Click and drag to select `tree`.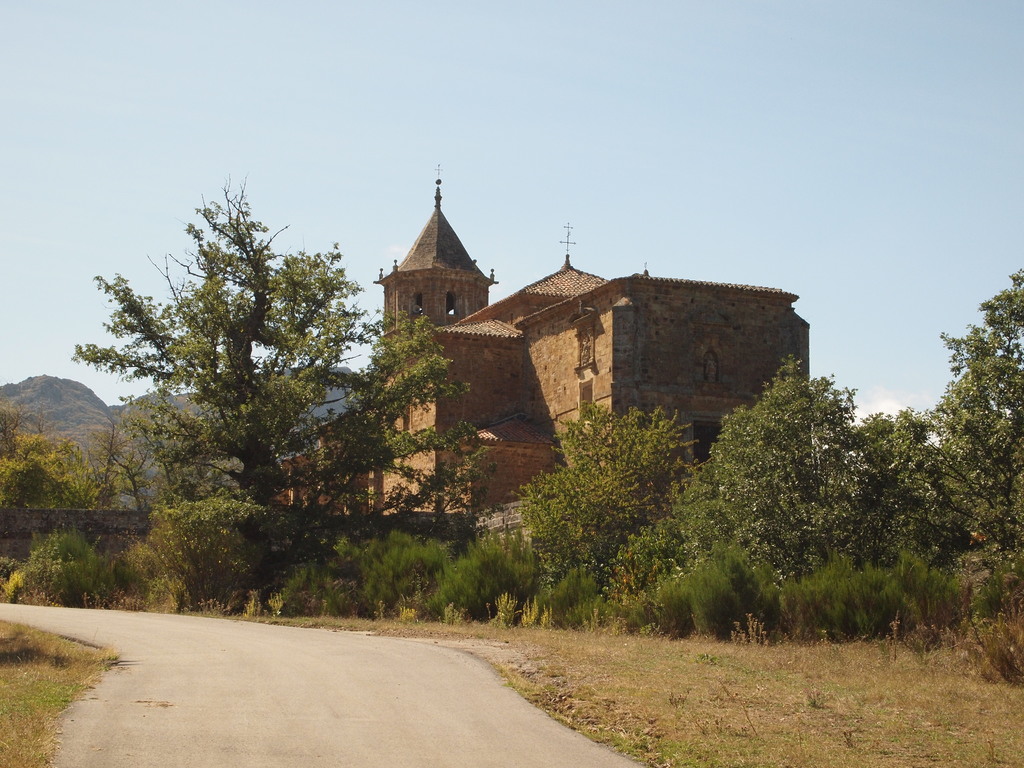
Selection: <region>507, 417, 721, 593</region>.
